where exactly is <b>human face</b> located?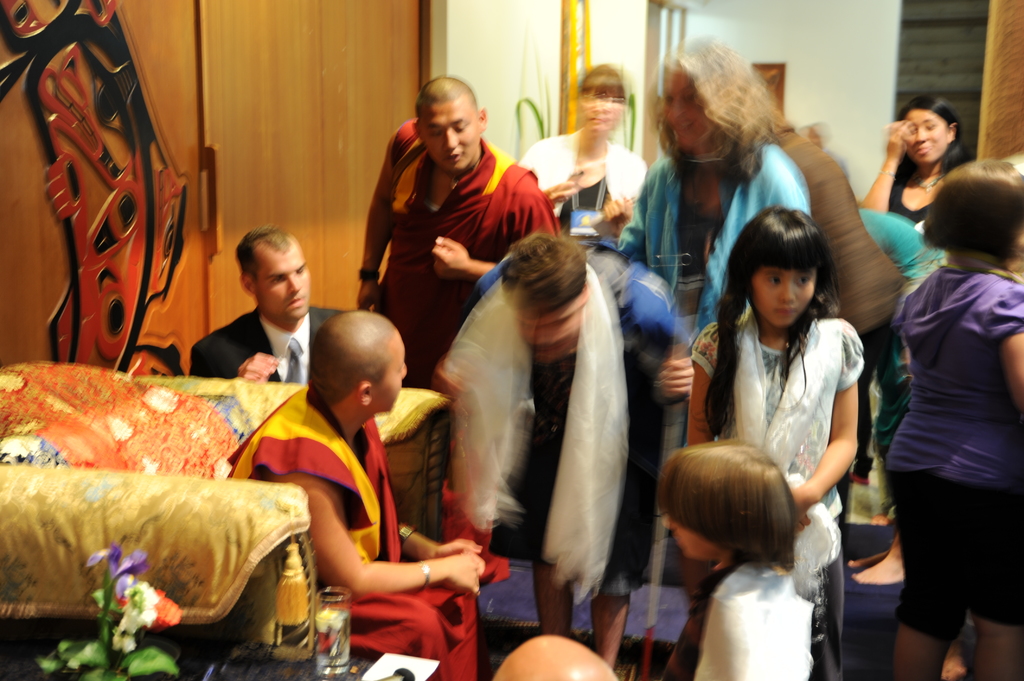
Its bounding box is bbox=(419, 95, 480, 175).
